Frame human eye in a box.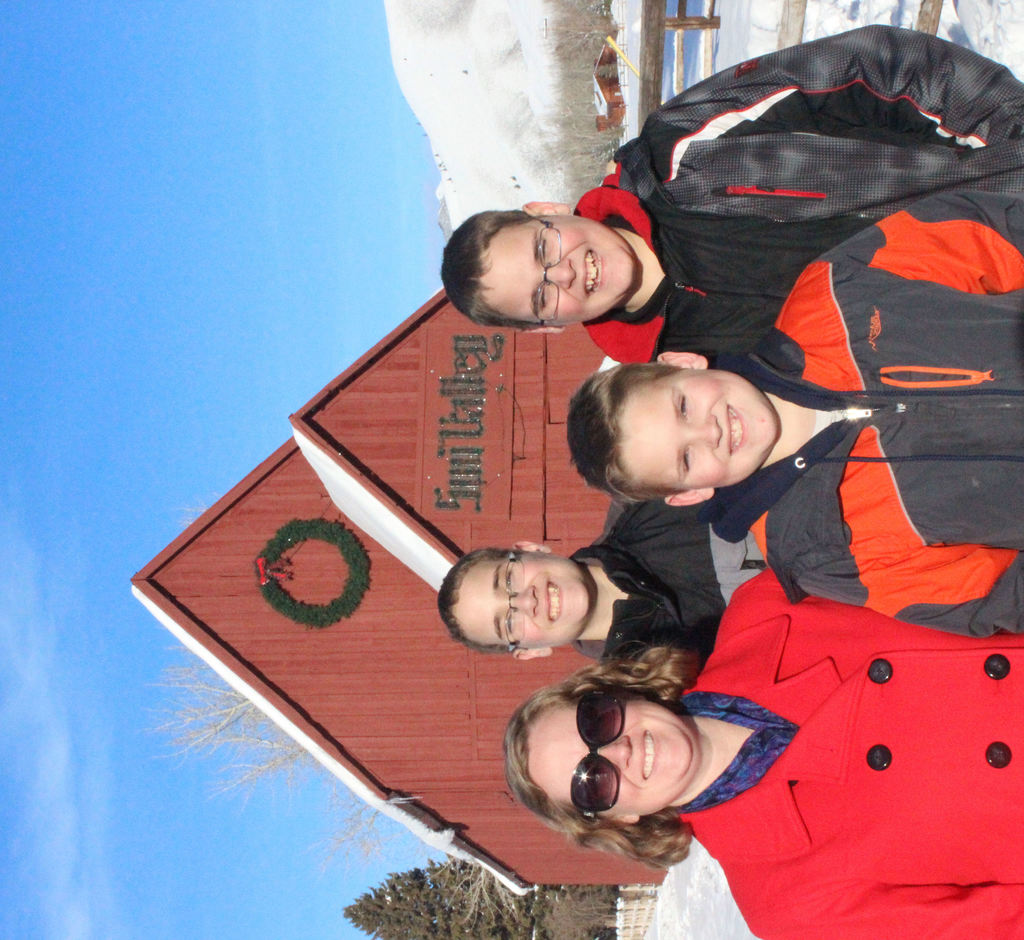
pyautogui.locateOnScreen(678, 448, 695, 479).
